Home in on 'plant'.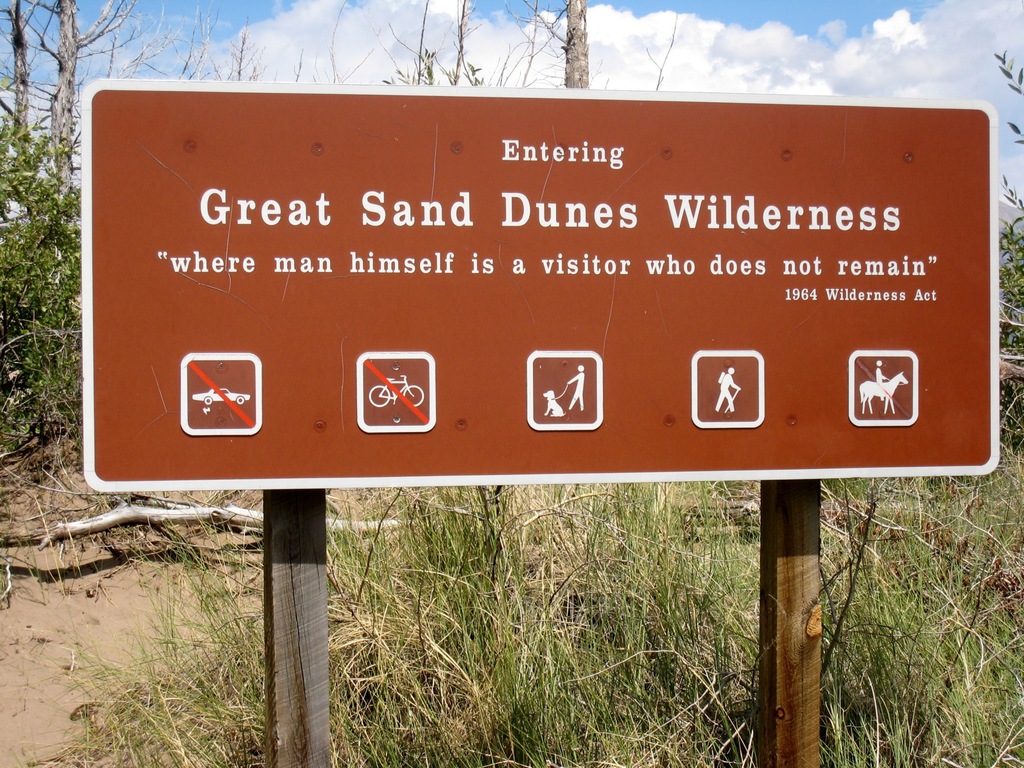
Homed in at region(1005, 119, 1023, 145).
